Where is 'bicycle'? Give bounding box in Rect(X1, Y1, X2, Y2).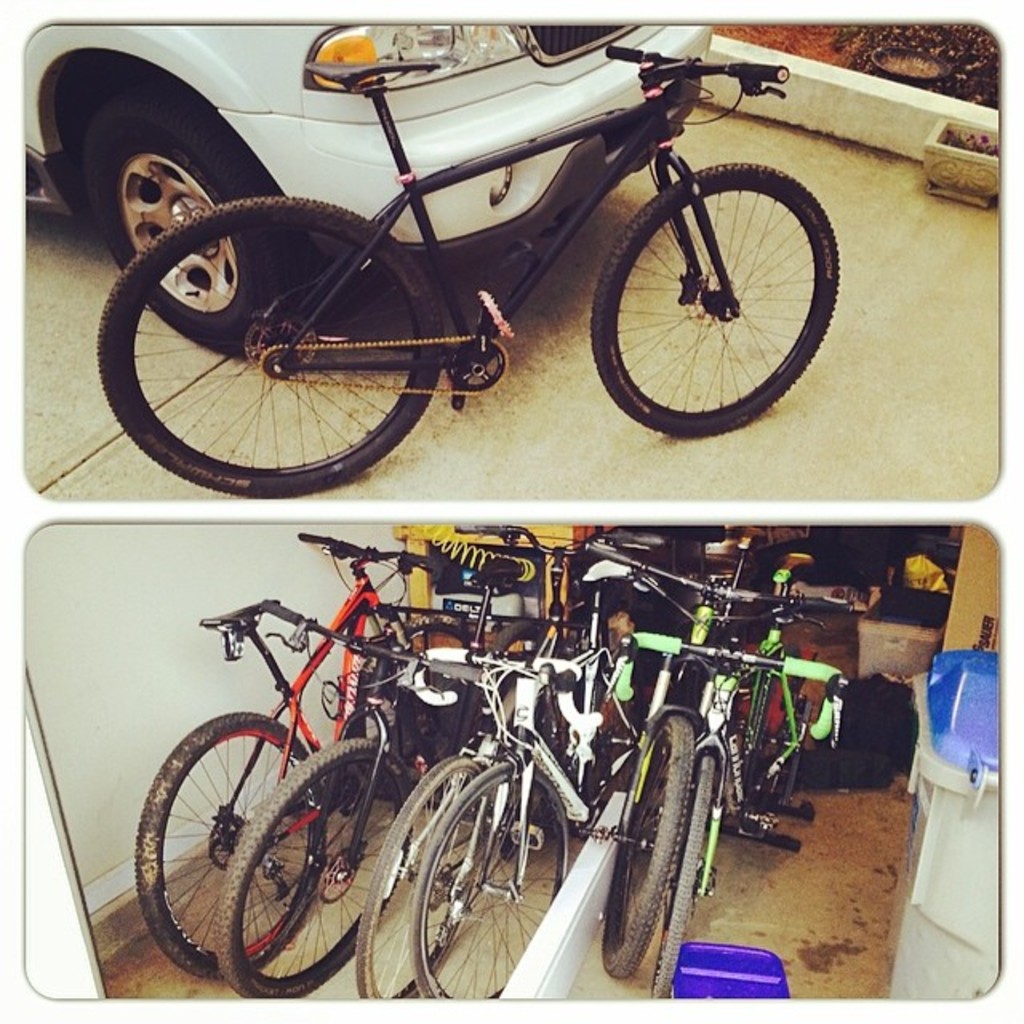
Rect(581, 534, 845, 981).
